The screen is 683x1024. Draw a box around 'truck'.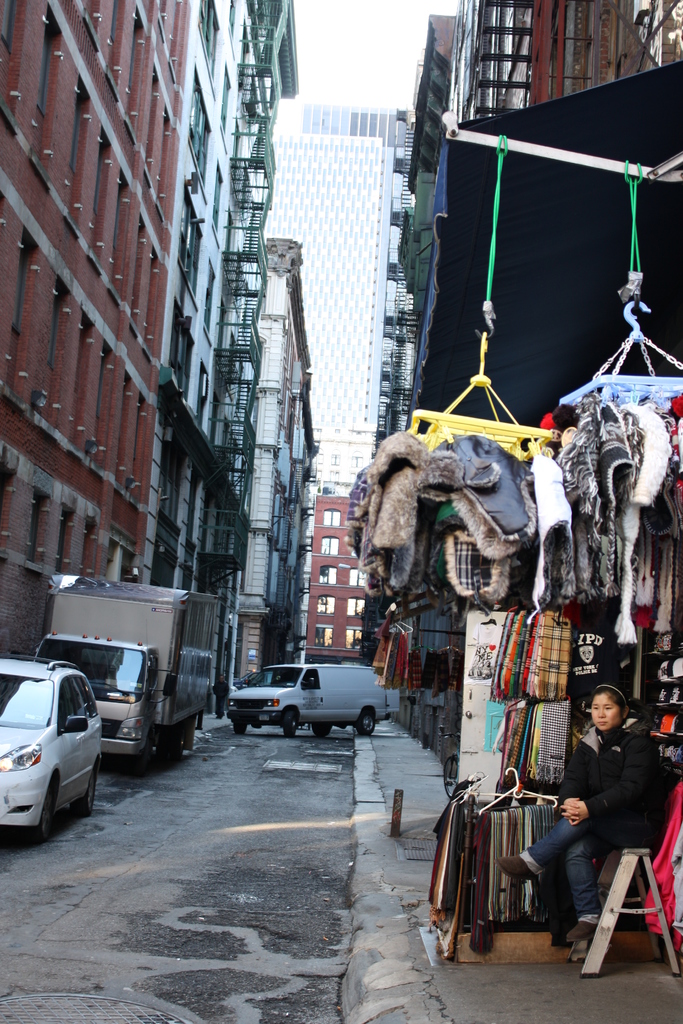
region(31, 580, 205, 771).
